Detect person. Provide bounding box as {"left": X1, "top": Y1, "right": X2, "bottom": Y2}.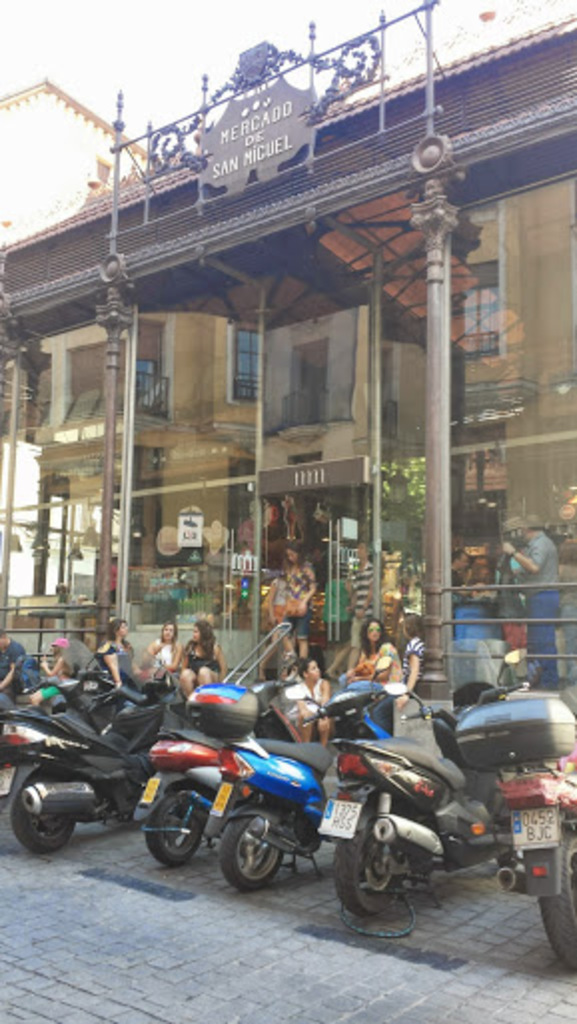
{"left": 136, "top": 617, "right": 182, "bottom": 675}.
